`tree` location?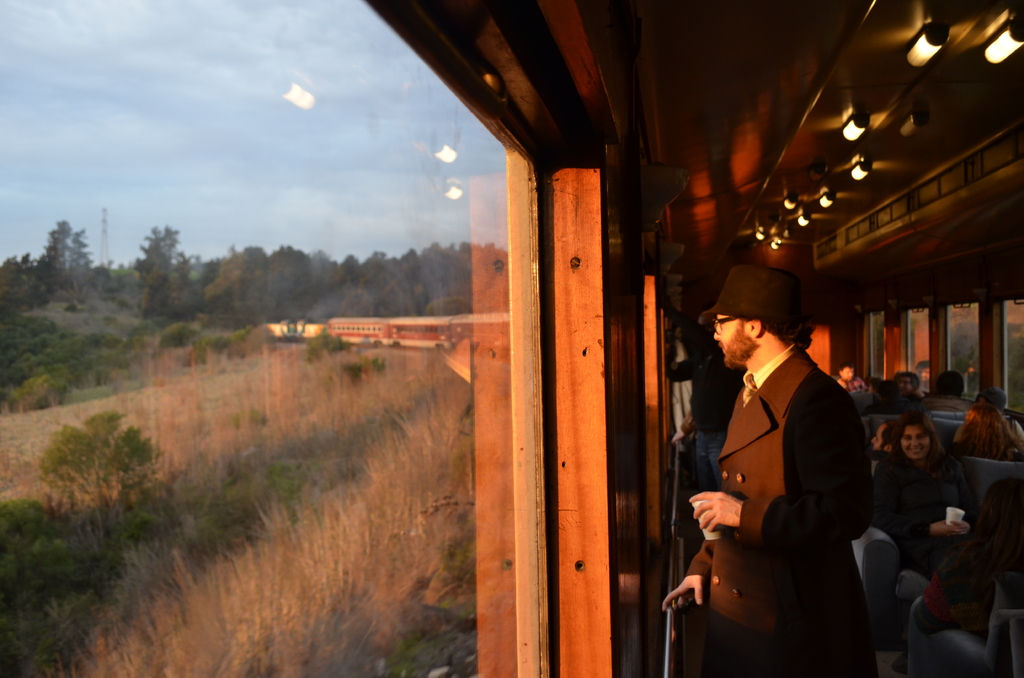
39/414/169/531
